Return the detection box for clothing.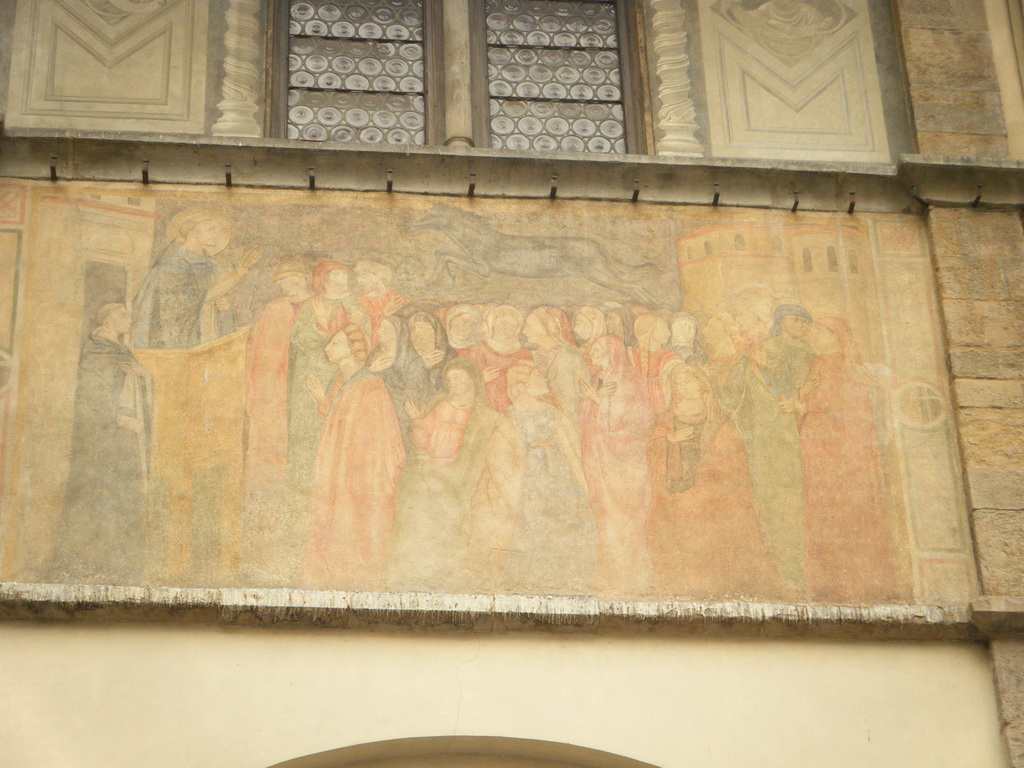
pyautogui.locateOnScreen(143, 229, 218, 348).
